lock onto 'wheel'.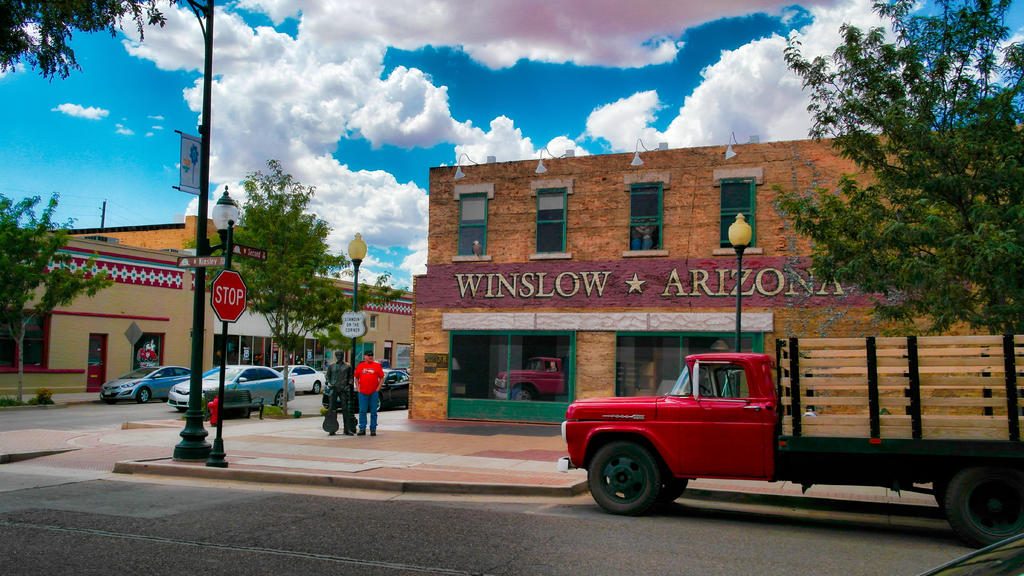
Locked: <bbox>133, 387, 159, 408</bbox>.
